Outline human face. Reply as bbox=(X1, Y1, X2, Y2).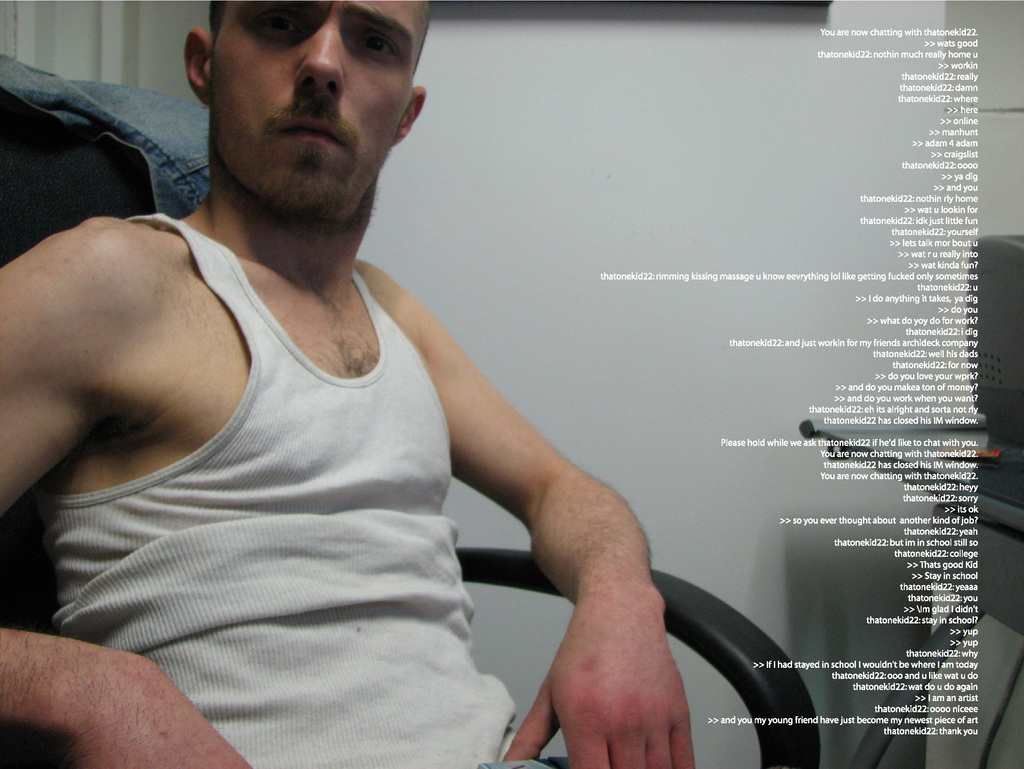
bbox=(203, 0, 417, 215).
